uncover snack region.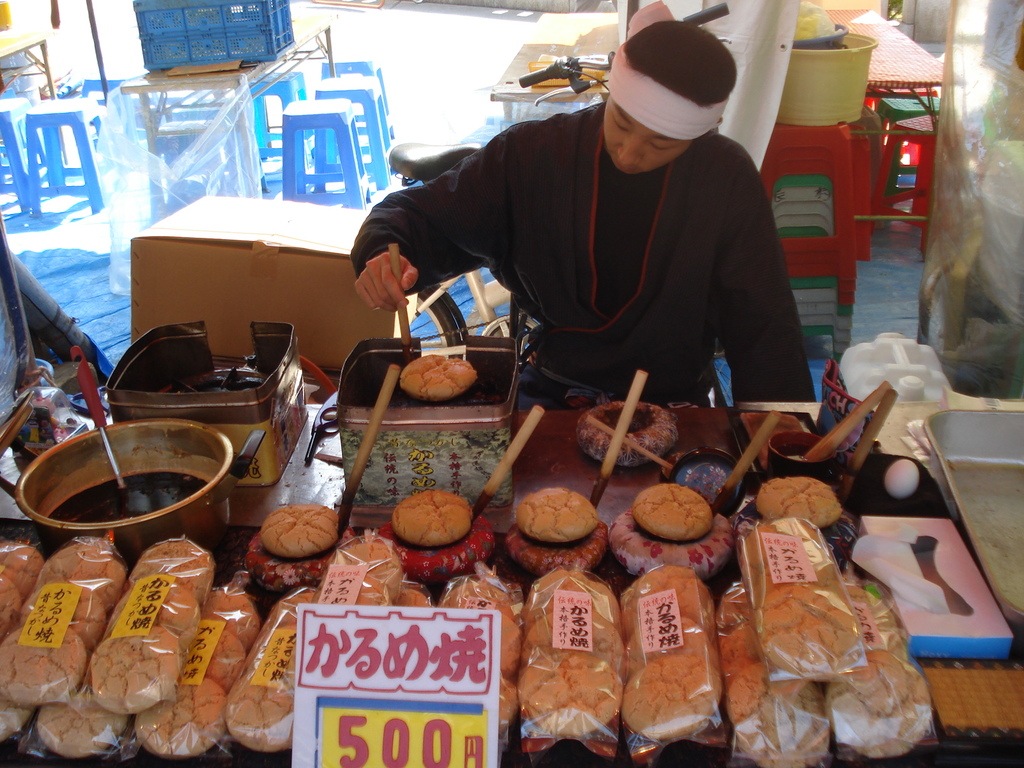
Uncovered: (left=263, top=506, right=340, bottom=561).
